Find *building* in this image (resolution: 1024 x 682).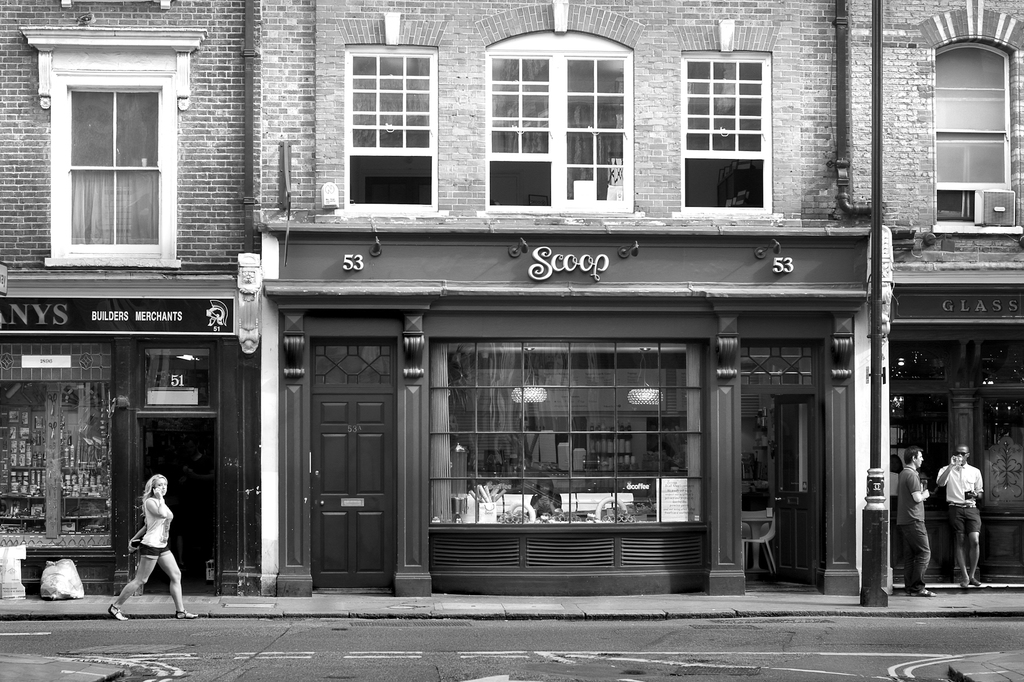
0,0,1023,597.
